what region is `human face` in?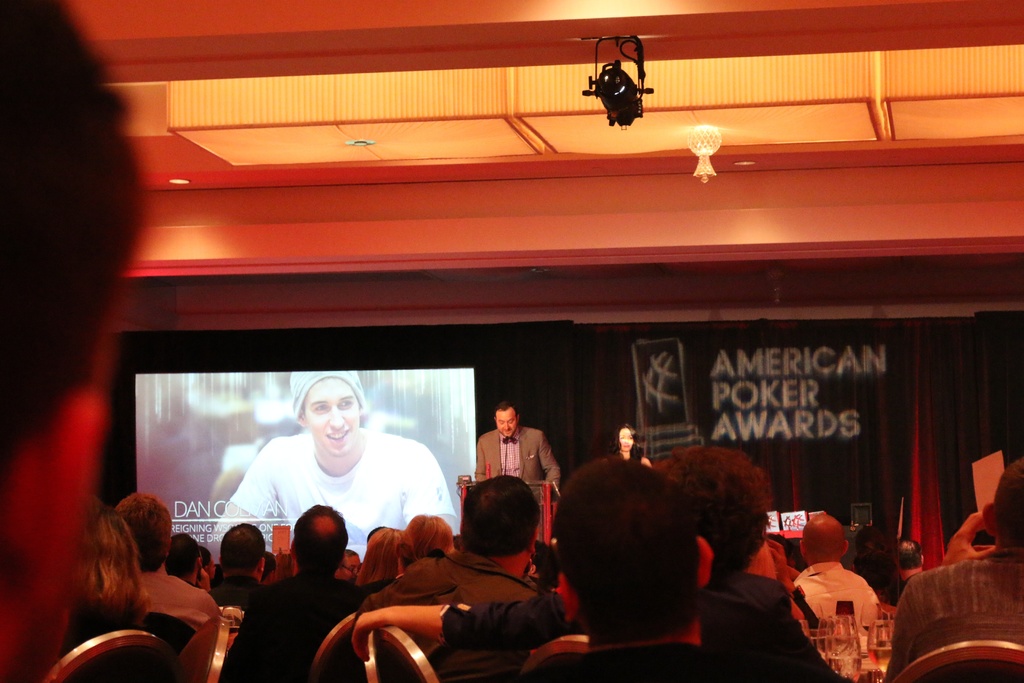
detection(618, 426, 633, 452).
